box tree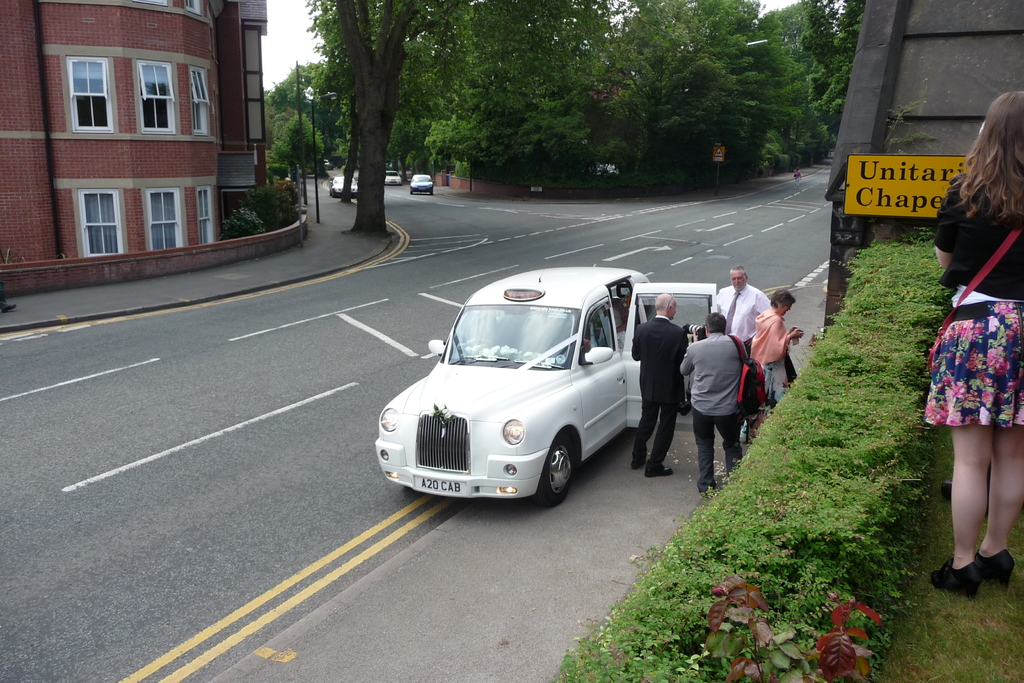
bbox(335, 0, 614, 235)
